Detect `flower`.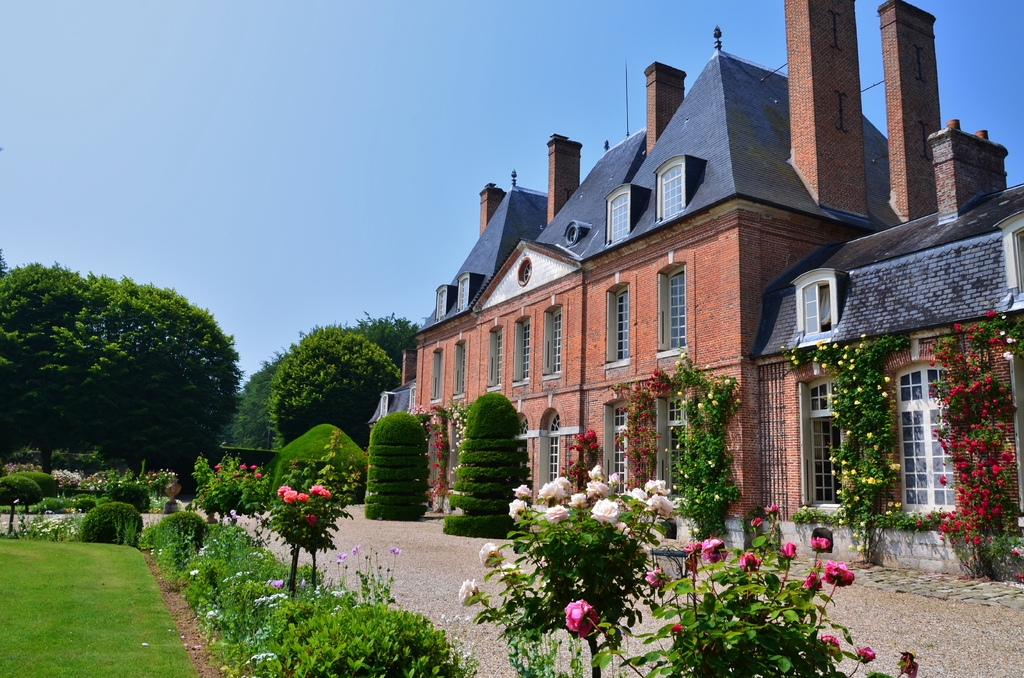
Detected at box=[609, 471, 620, 488].
